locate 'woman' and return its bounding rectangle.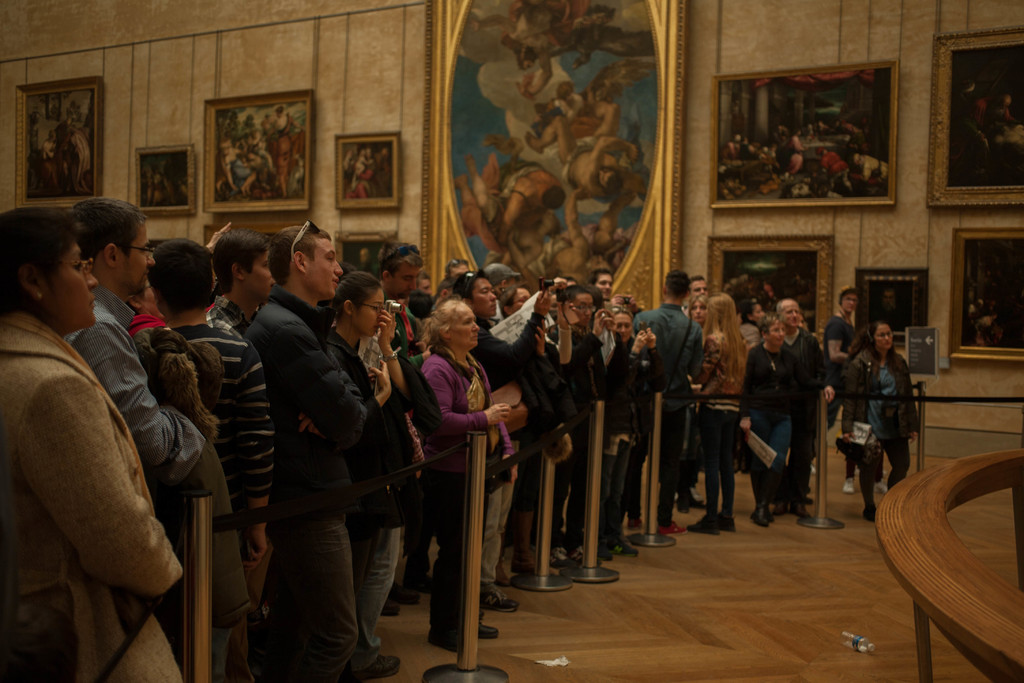
pyautogui.locateOnScreen(684, 288, 705, 331).
